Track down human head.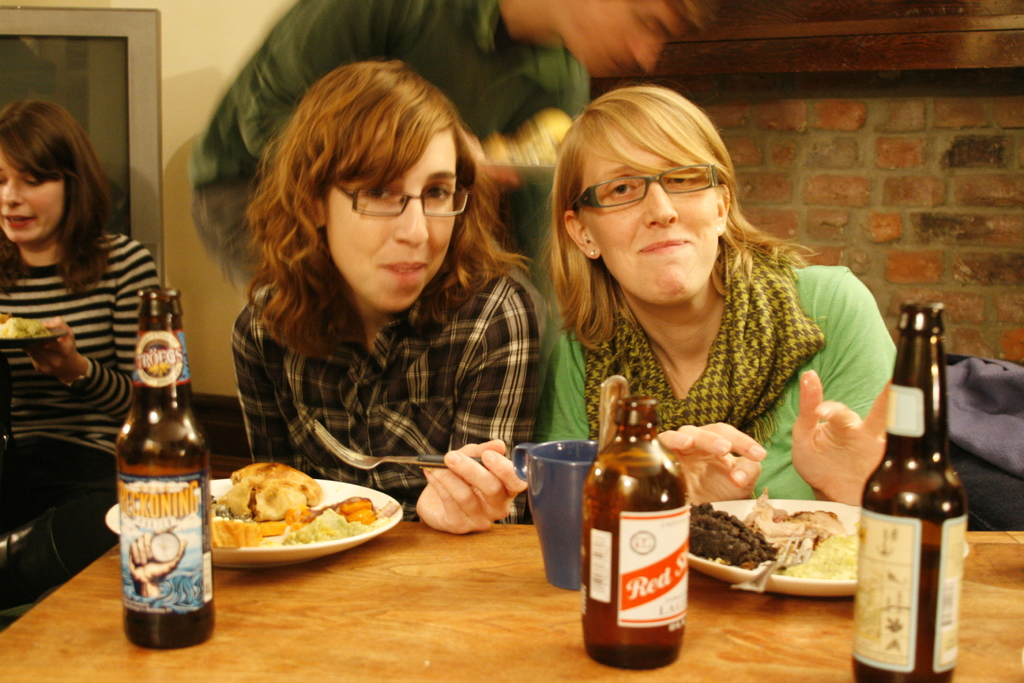
Tracked to crop(0, 97, 97, 247).
